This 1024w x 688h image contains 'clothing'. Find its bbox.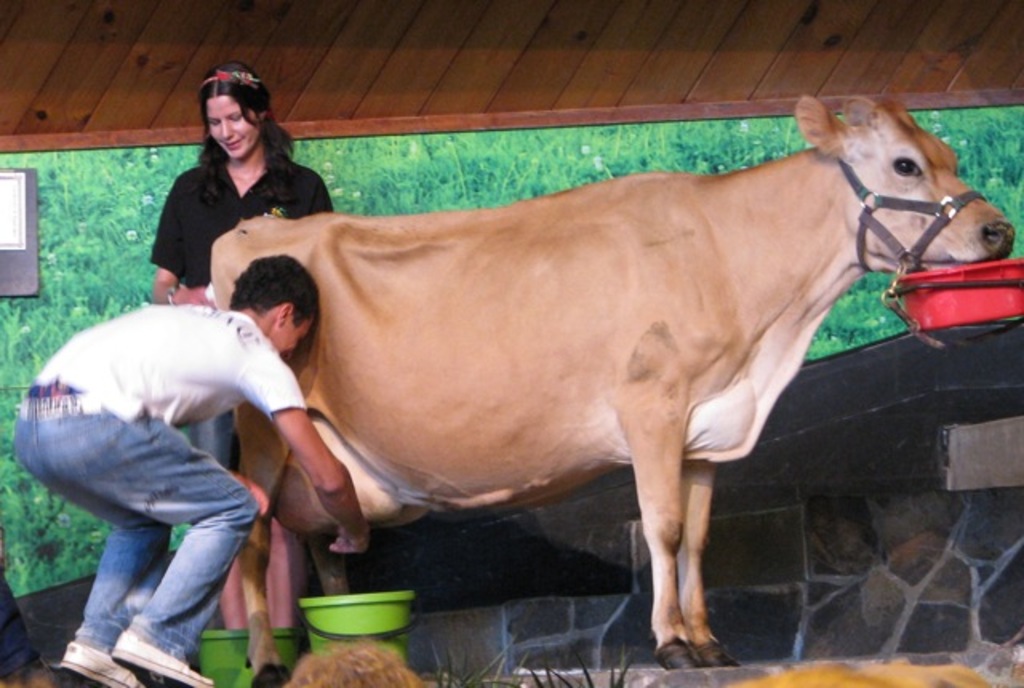
(149,152,352,312).
